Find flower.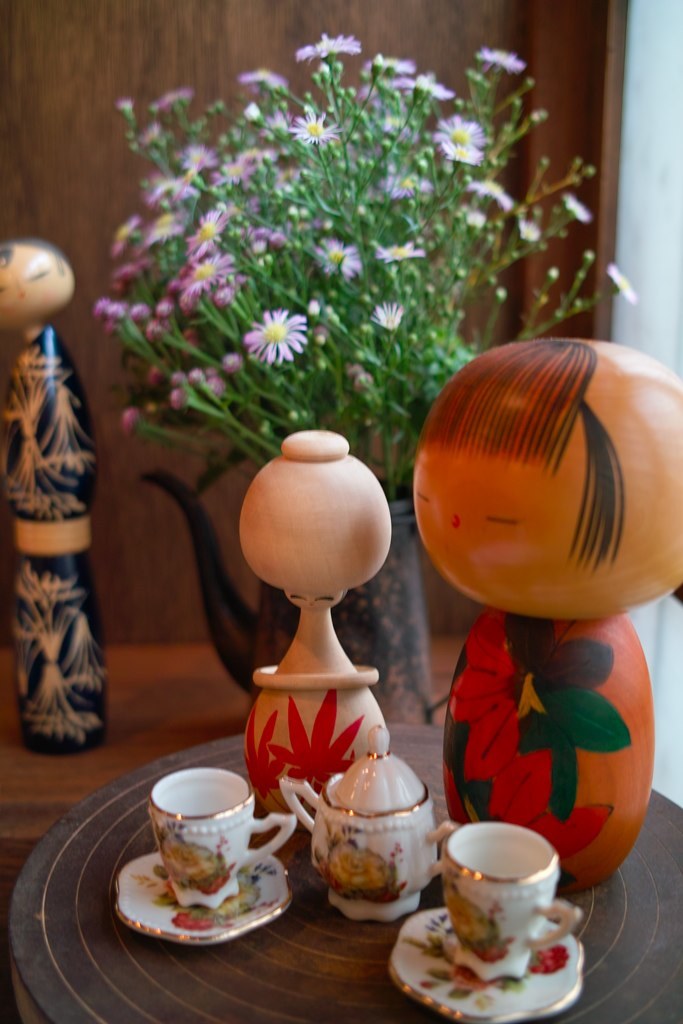
(472, 186, 516, 212).
